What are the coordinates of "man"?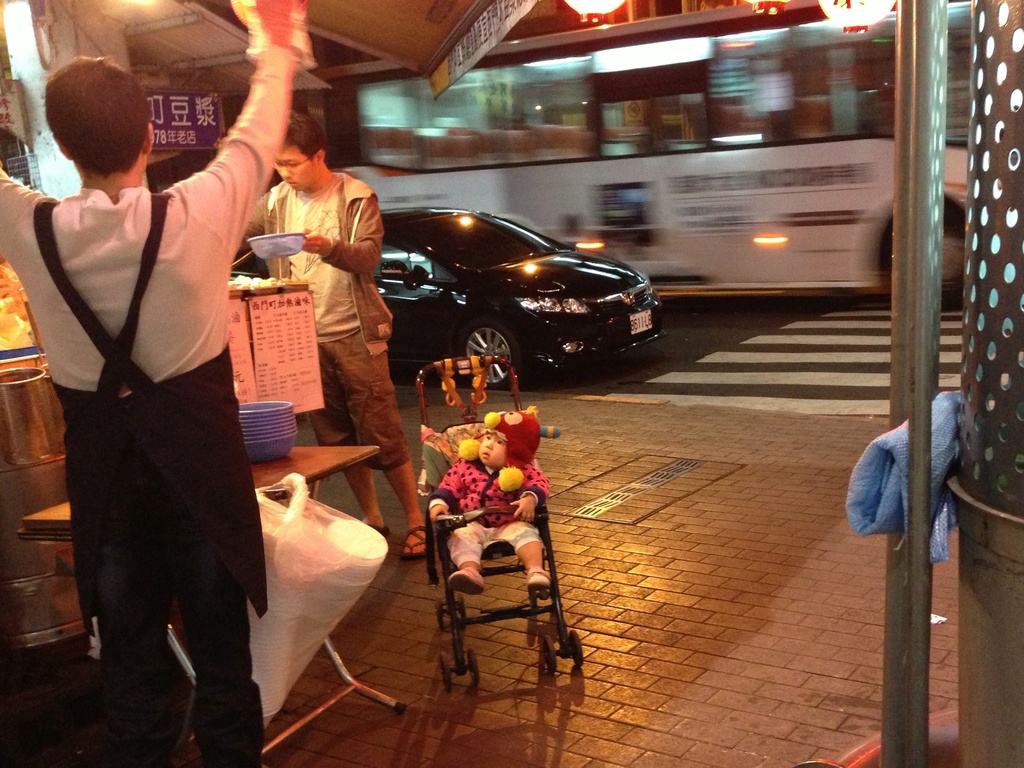
region(18, 15, 297, 767).
